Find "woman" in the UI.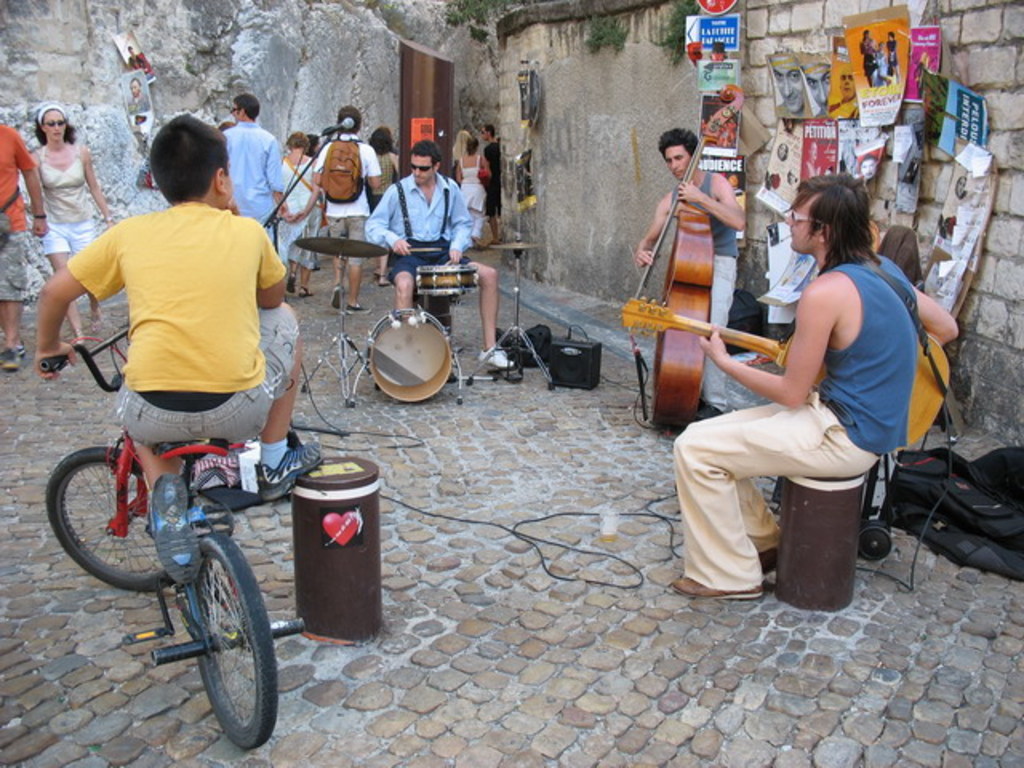
UI element at bbox=(450, 125, 469, 170).
